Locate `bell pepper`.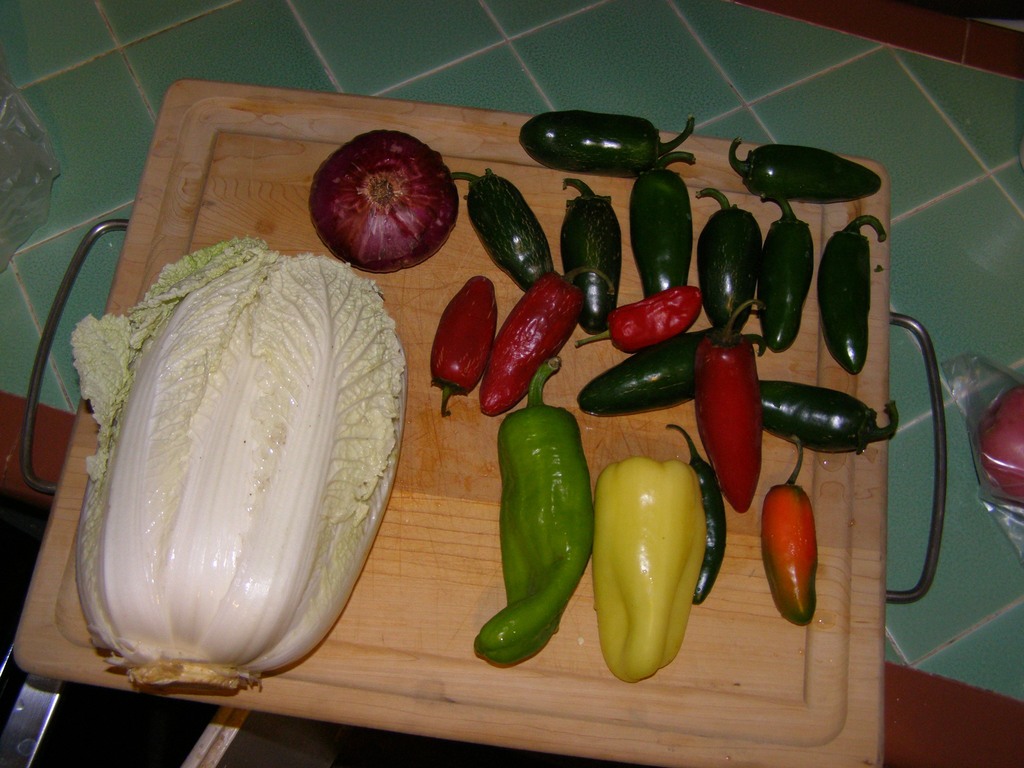
Bounding box: detection(593, 458, 707, 685).
